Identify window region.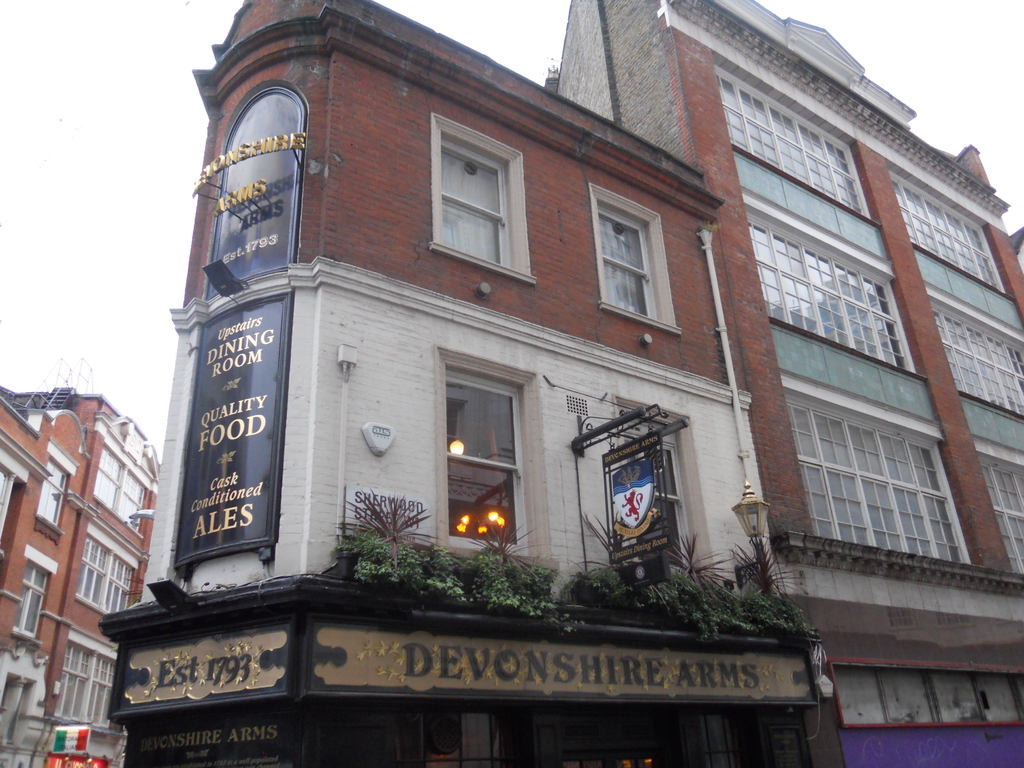
Region: <box>884,166,1009,304</box>.
